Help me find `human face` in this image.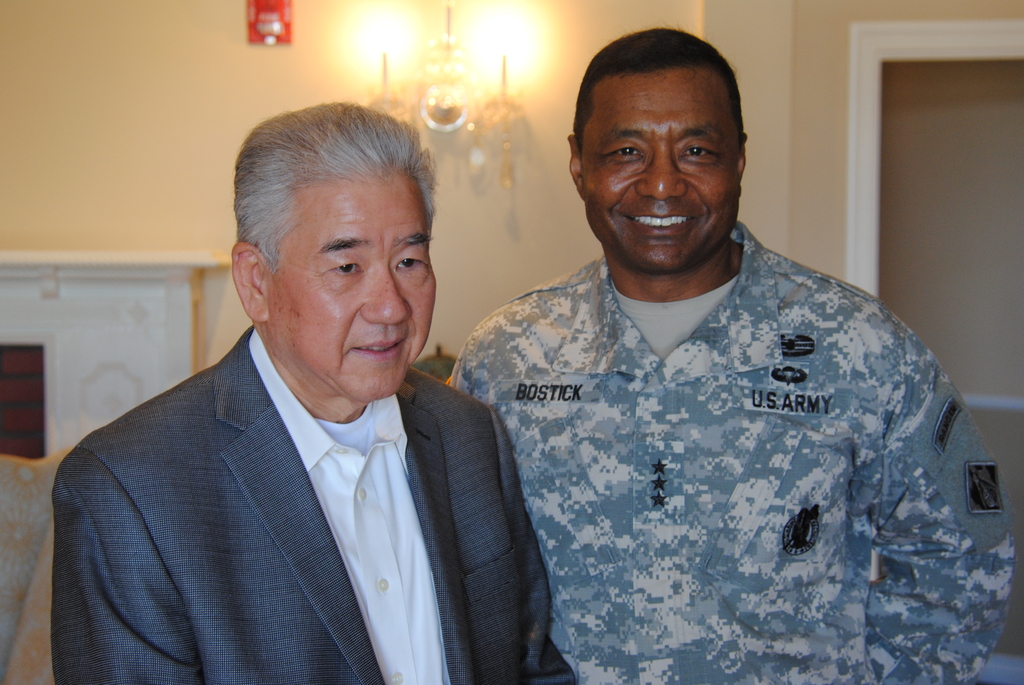
Found it: pyautogui.locateOnScreen(577, 73, 740, 274).
